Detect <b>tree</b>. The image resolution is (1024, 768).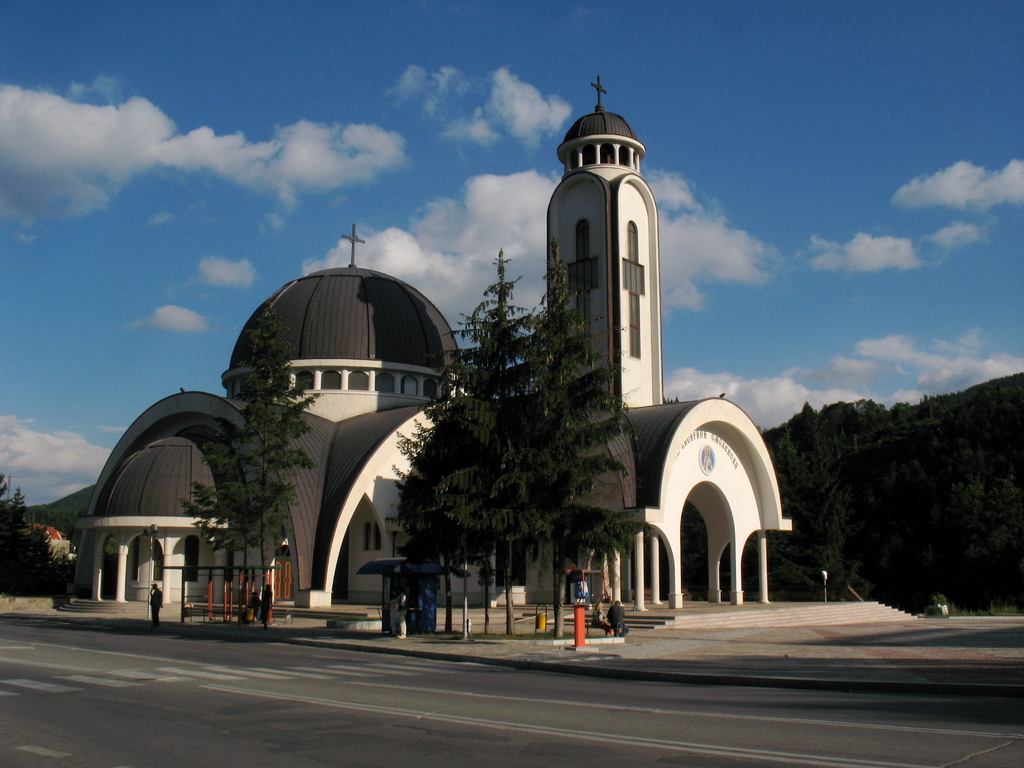
[left=172, top=413, right=252, bottom=602].
